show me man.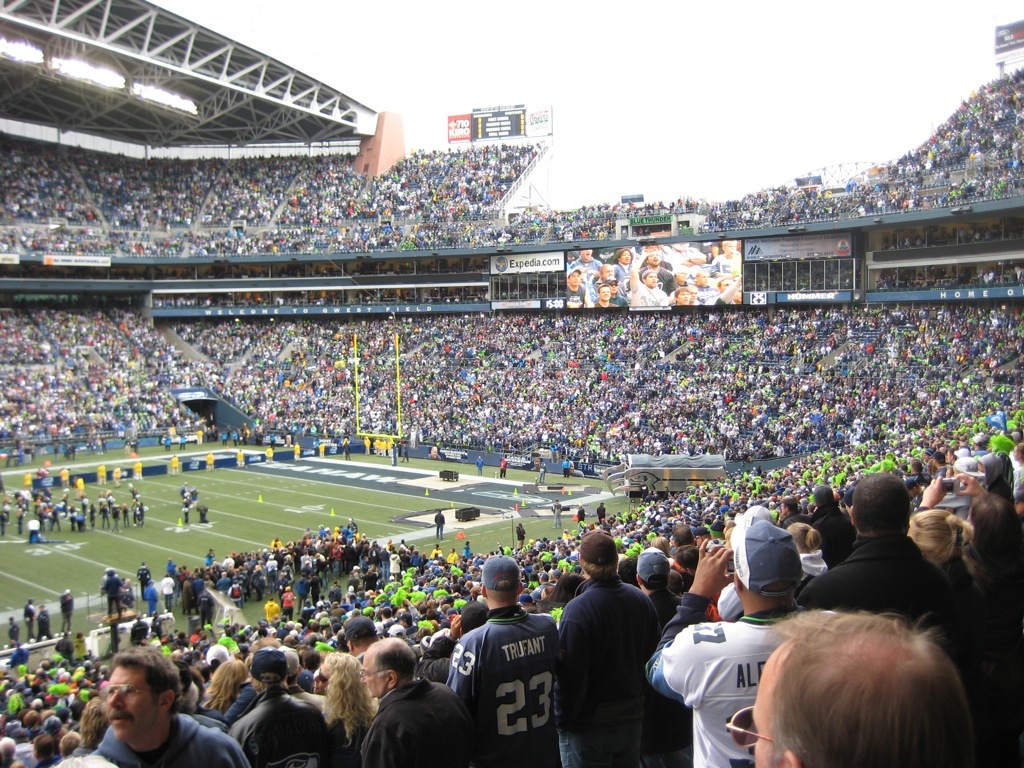
man is here: rect(6, 613, 22, 639).
